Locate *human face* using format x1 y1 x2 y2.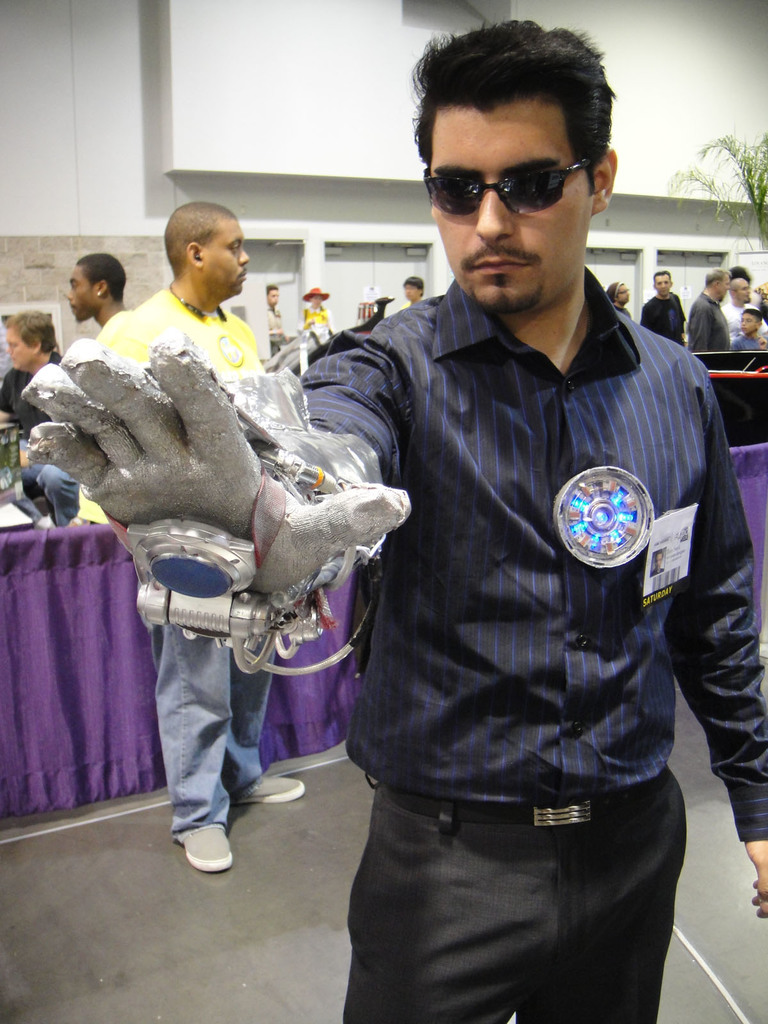
739 312 758 331.
